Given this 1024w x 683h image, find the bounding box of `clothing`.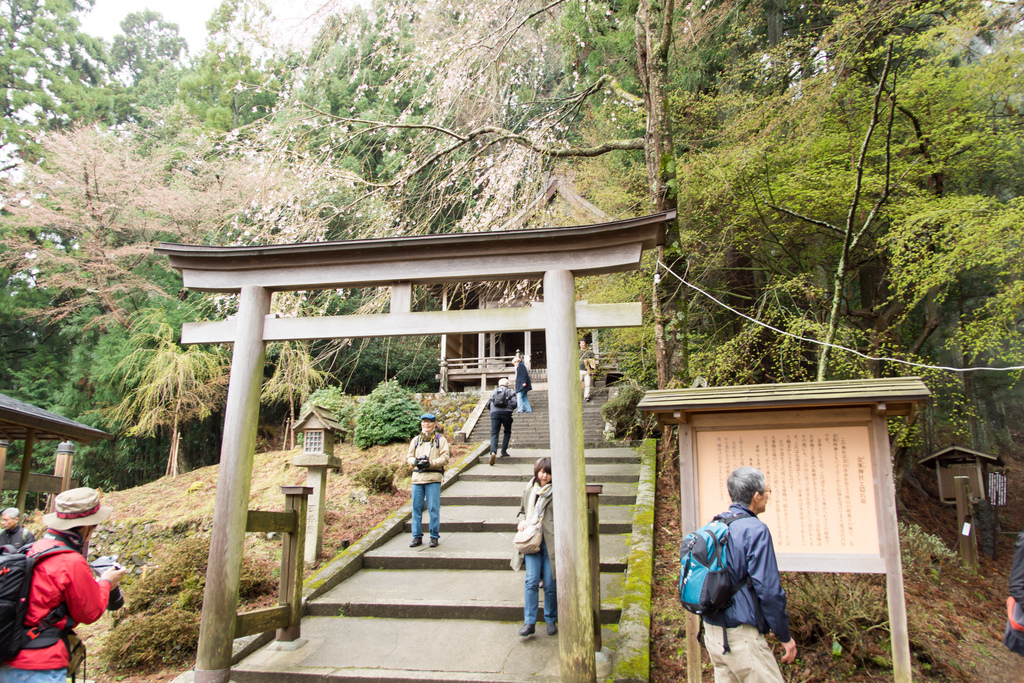
516 488 561 623.
